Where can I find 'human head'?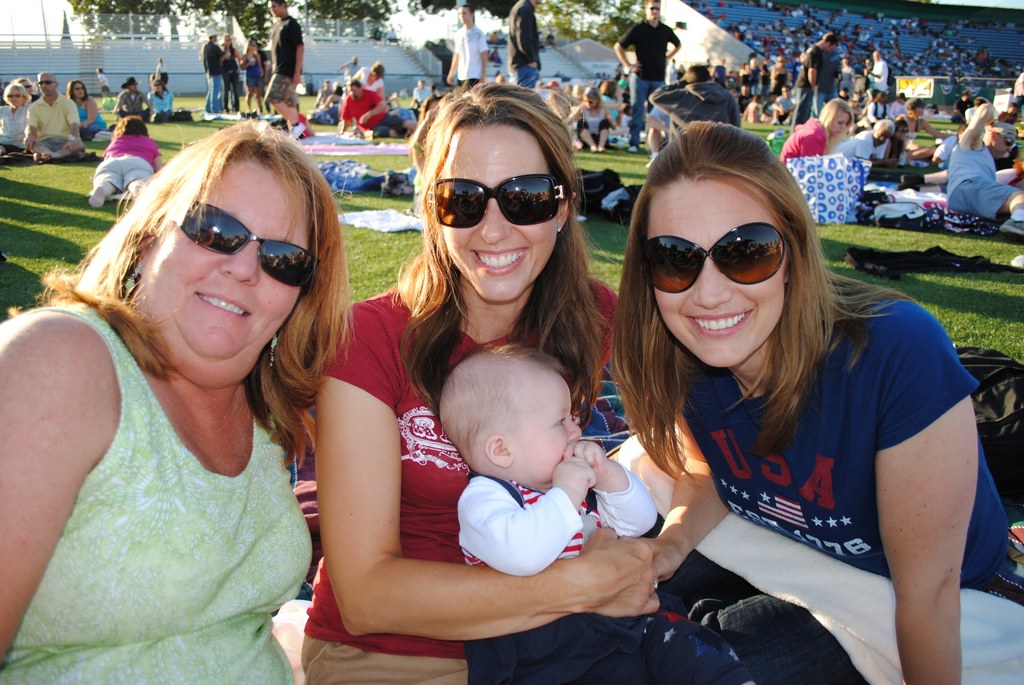
You can find it at (102,126,330,371).
